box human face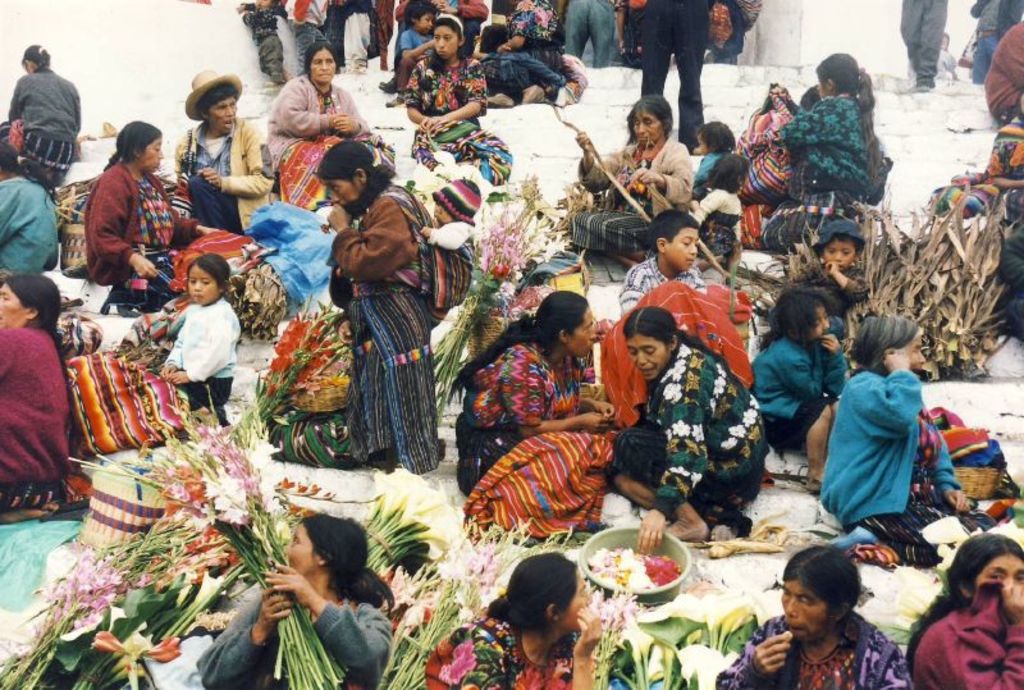
(left=145, top=136, right=157, bottom=170)
